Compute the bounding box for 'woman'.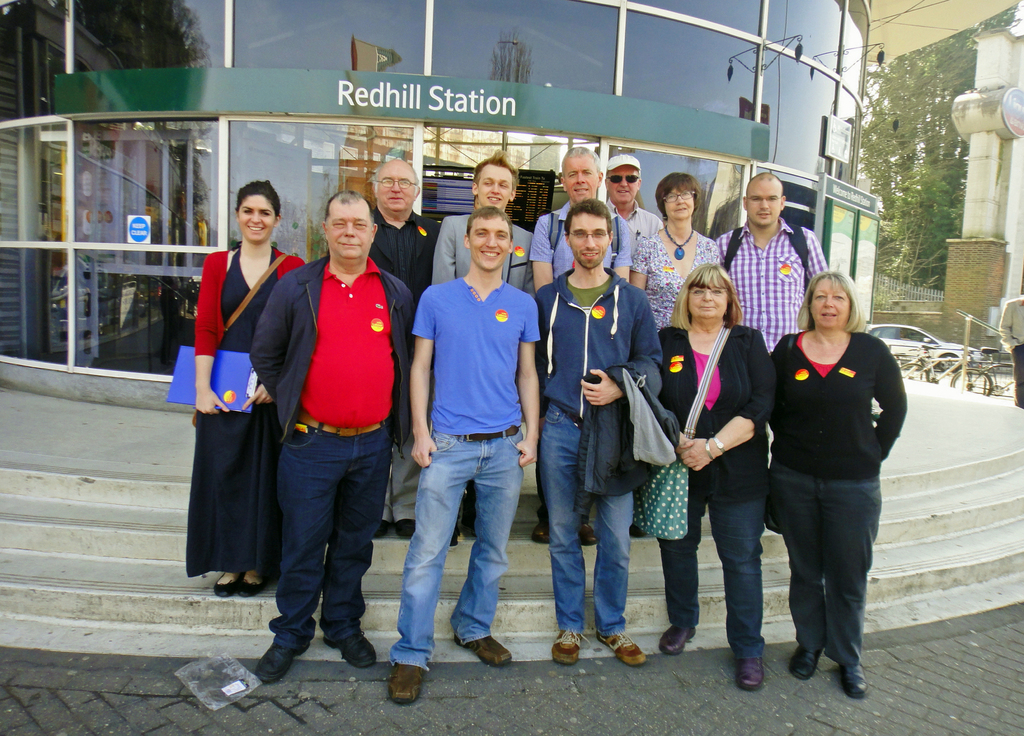
region(184, 178, 307, 598).
